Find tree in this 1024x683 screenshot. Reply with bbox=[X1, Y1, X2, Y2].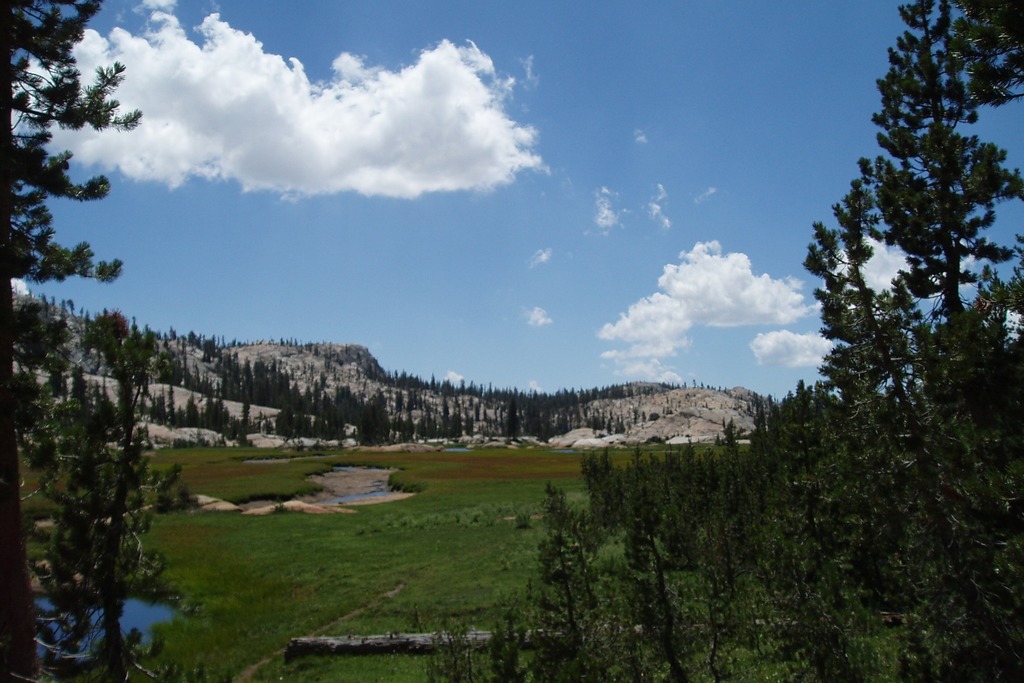
bbox=[0, 0, 202, 682].
